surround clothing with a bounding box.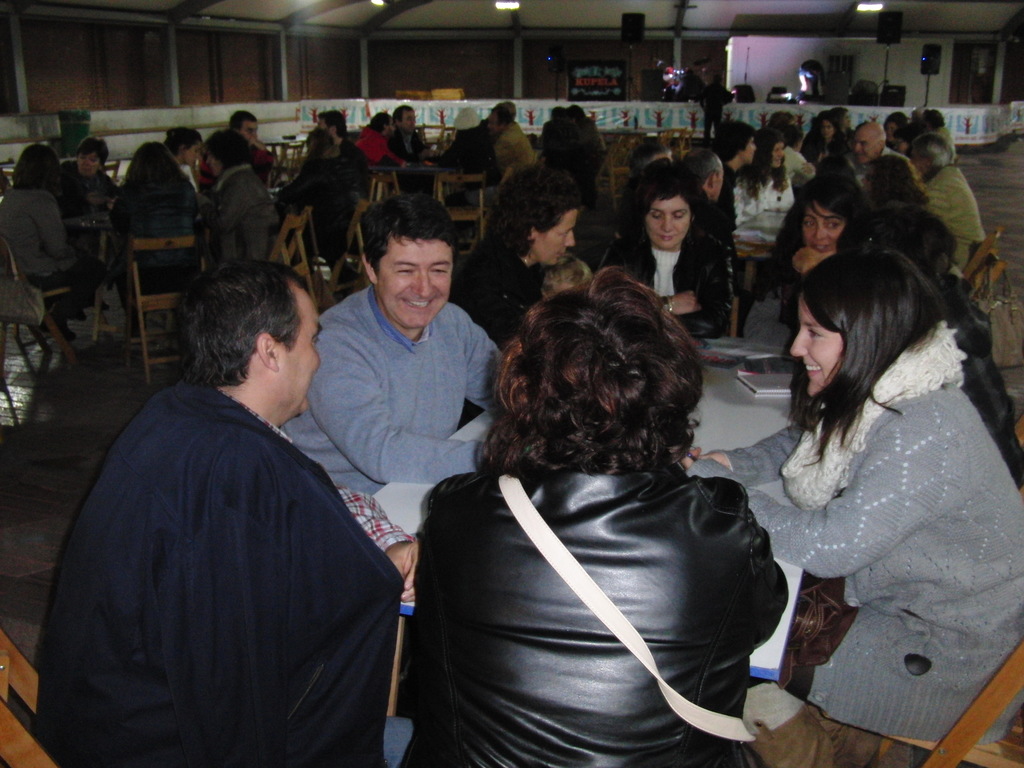
BBox(490, 120, 539, 170).
